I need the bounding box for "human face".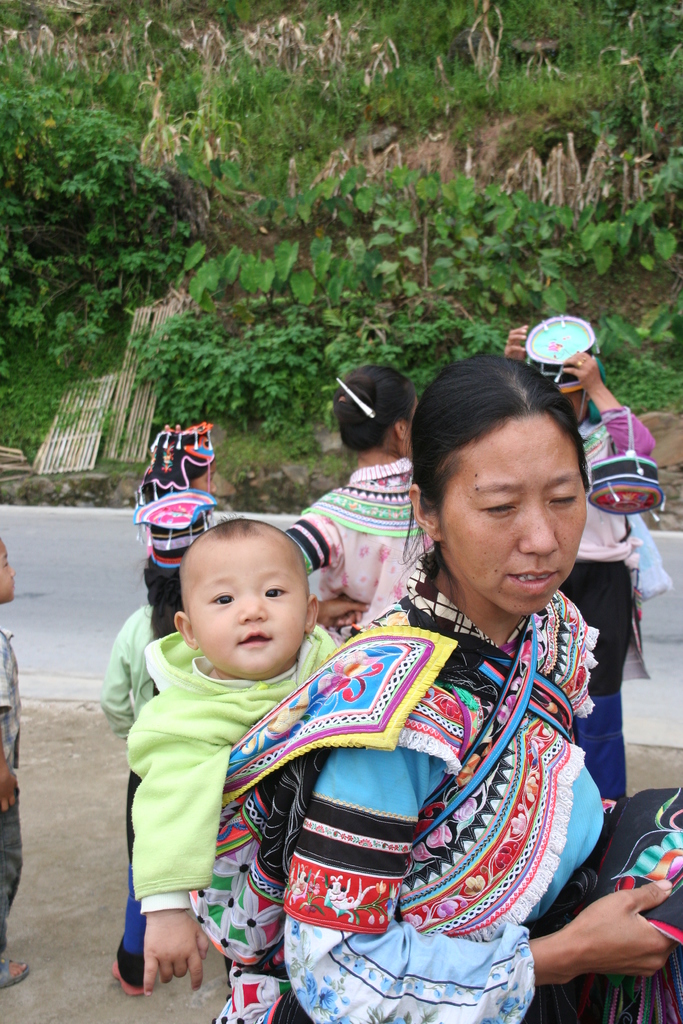
Here it is: left=438, top=414, right=589, bottom=617.
